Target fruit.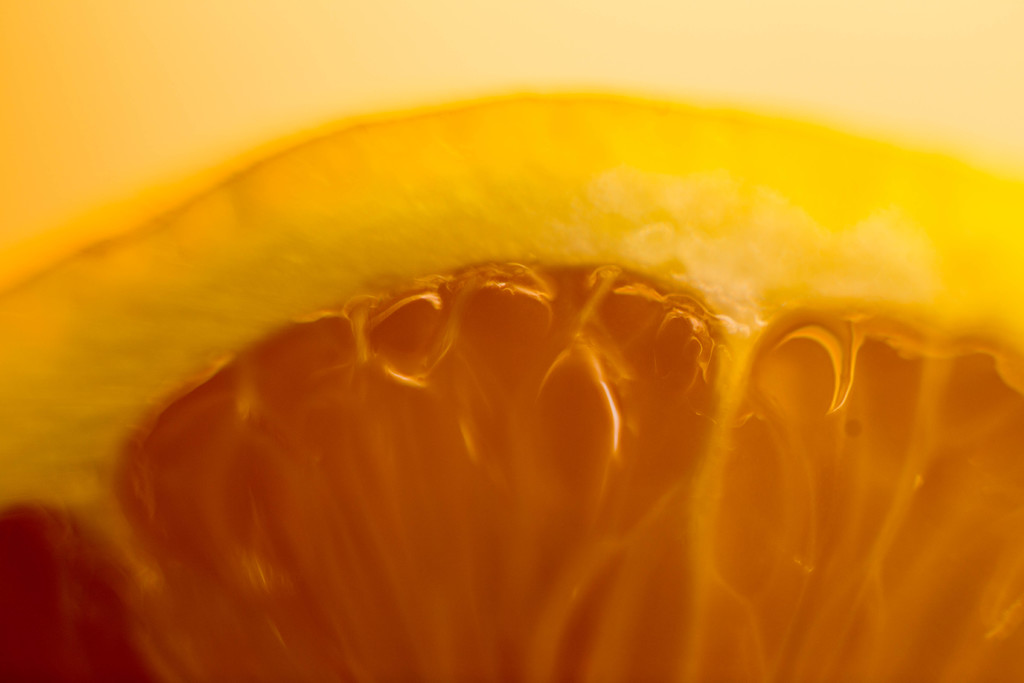
Target region: box(0, 115, 1023, 662).
